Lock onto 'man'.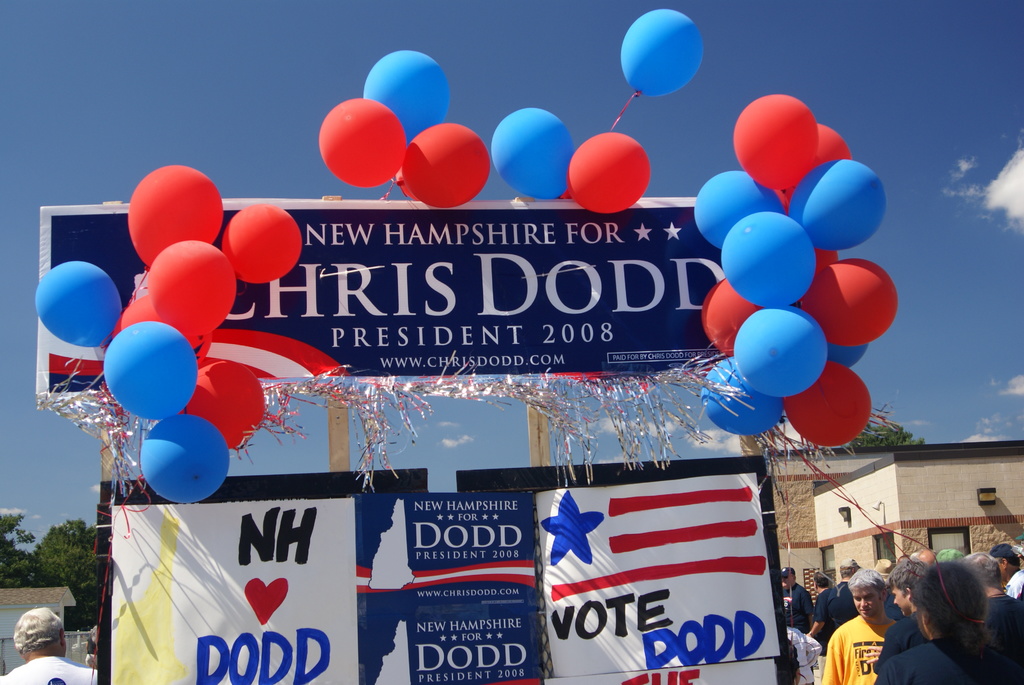
Locked: 876:560:924:672.
